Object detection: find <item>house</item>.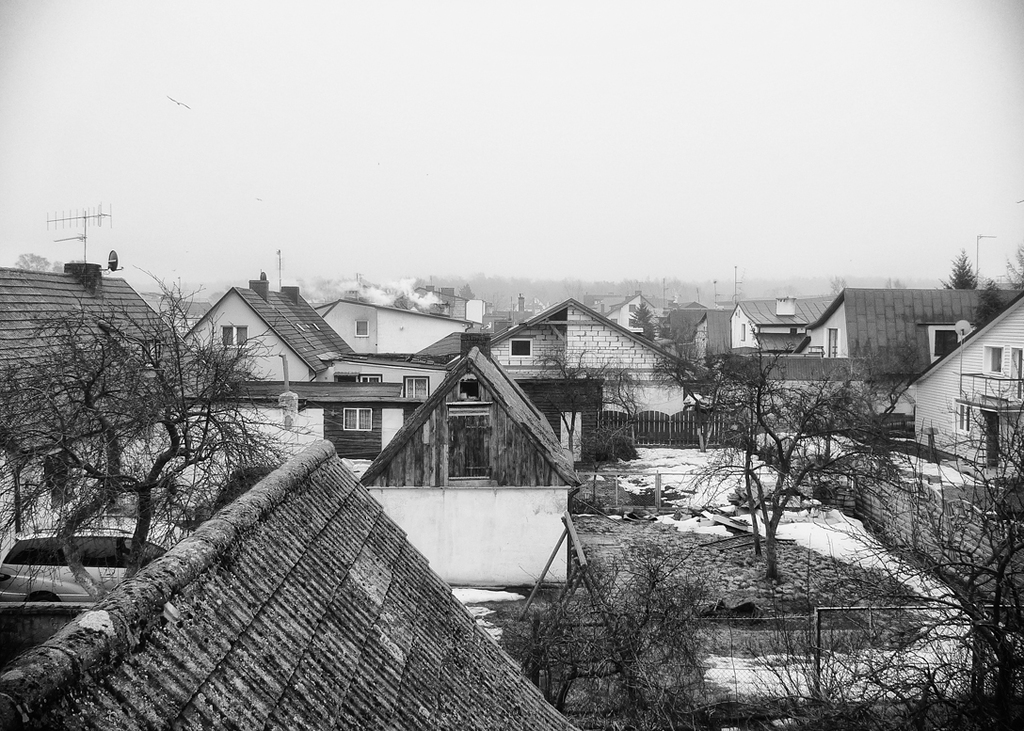
left=904, top=290, right=1023, bottom=468.
